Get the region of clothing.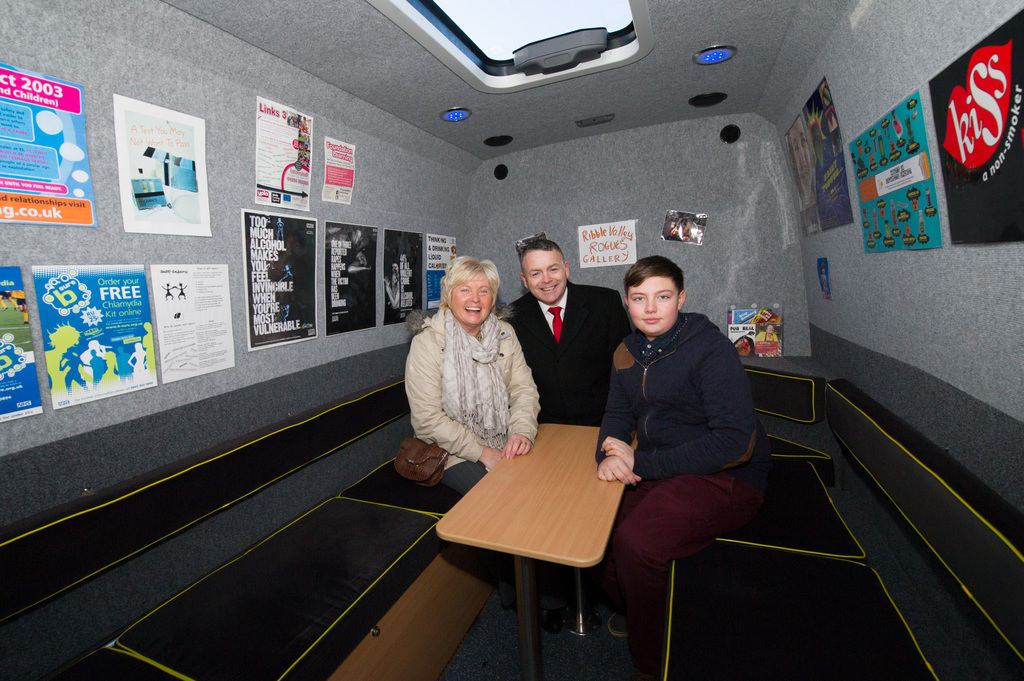
box(502, 280, 631, 423).
